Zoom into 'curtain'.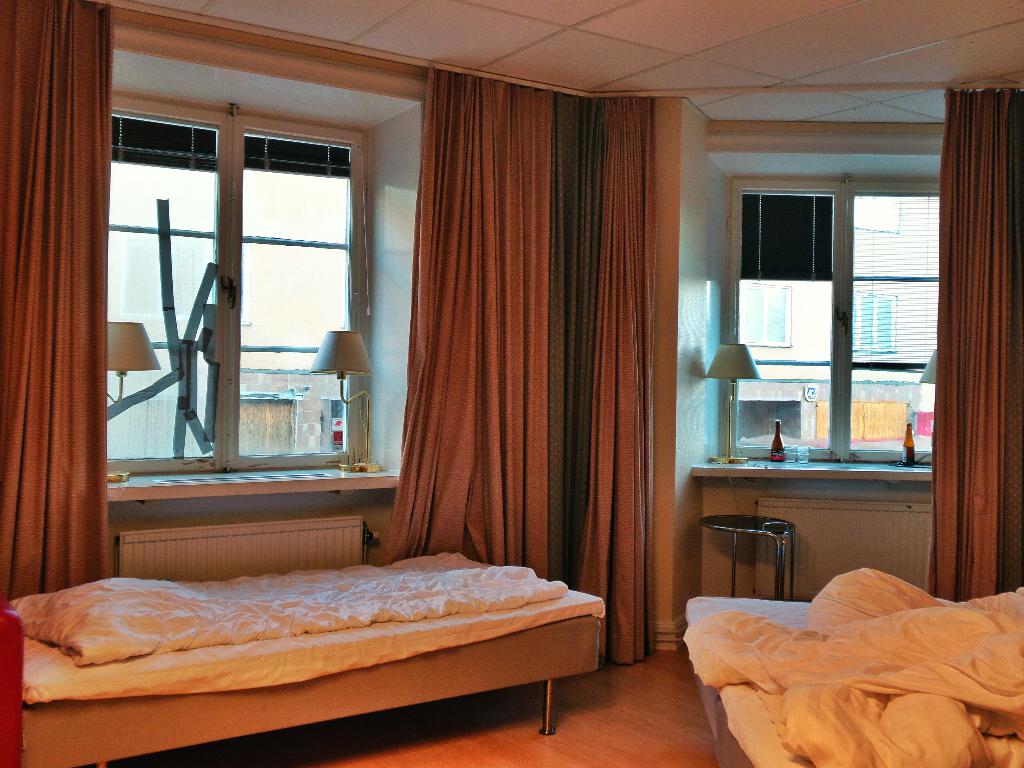
Zoom target: (0, 0, 114, 604).
